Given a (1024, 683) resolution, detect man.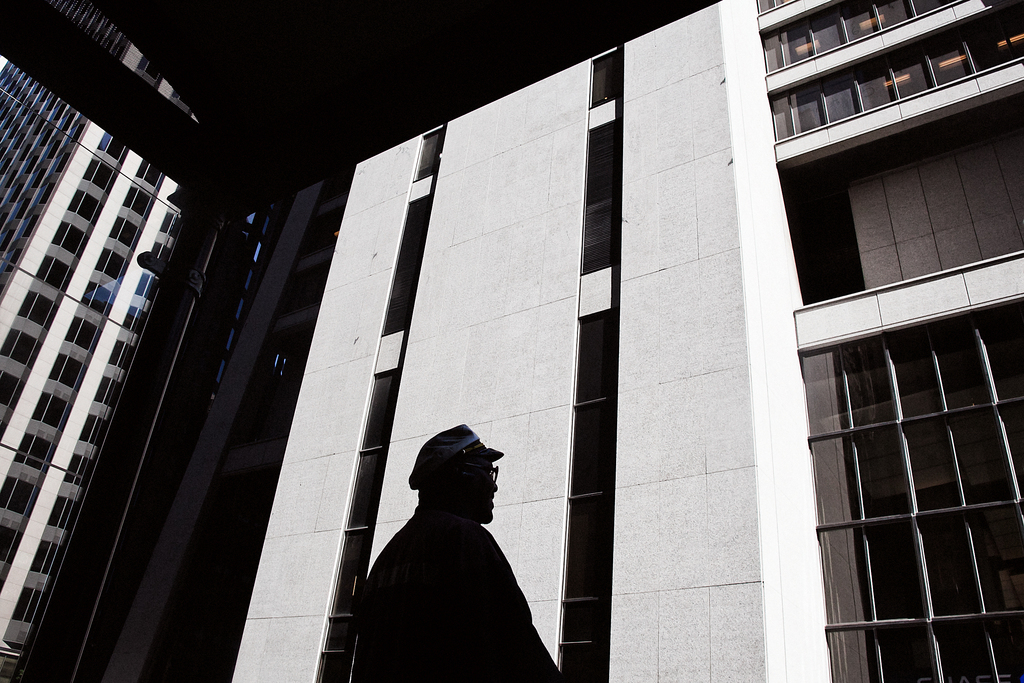
crop(345, 416, 575, 682).
